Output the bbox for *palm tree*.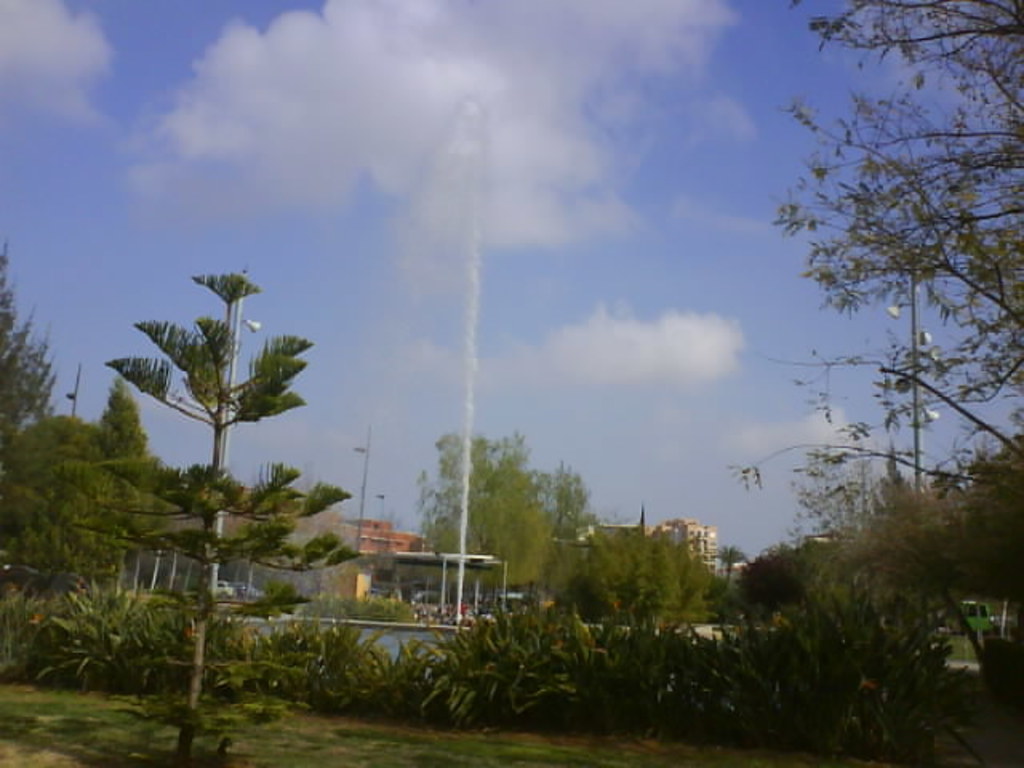
120, 258, 302, 706.
